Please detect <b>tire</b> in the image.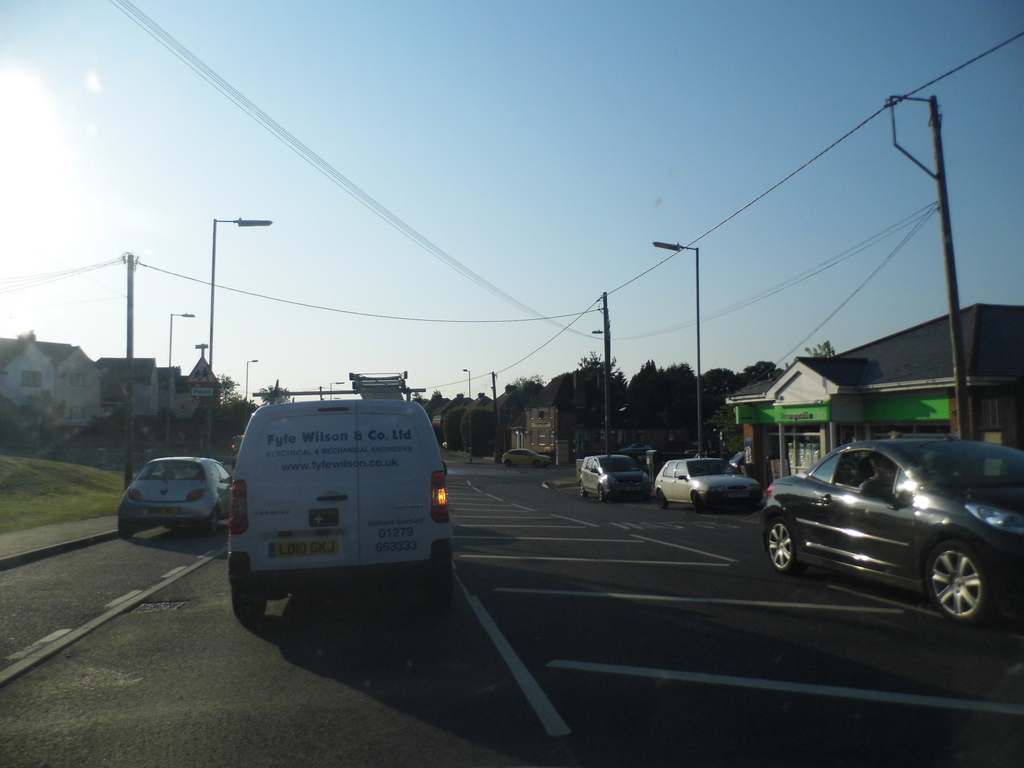
(x1=657, y1=487, x2=666, y2=508).
